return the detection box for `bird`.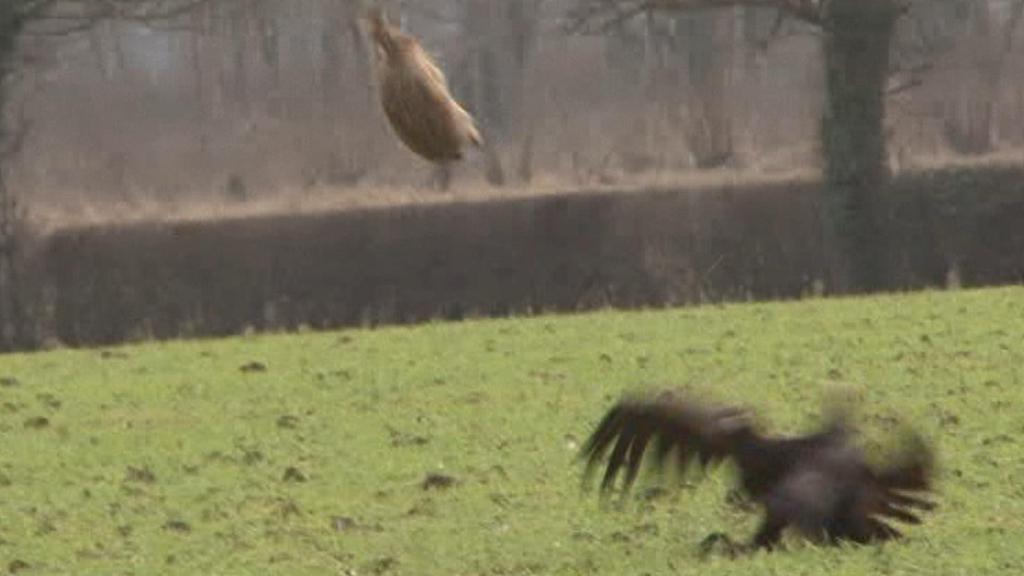
bbox=[580, 393, 951, 526].
